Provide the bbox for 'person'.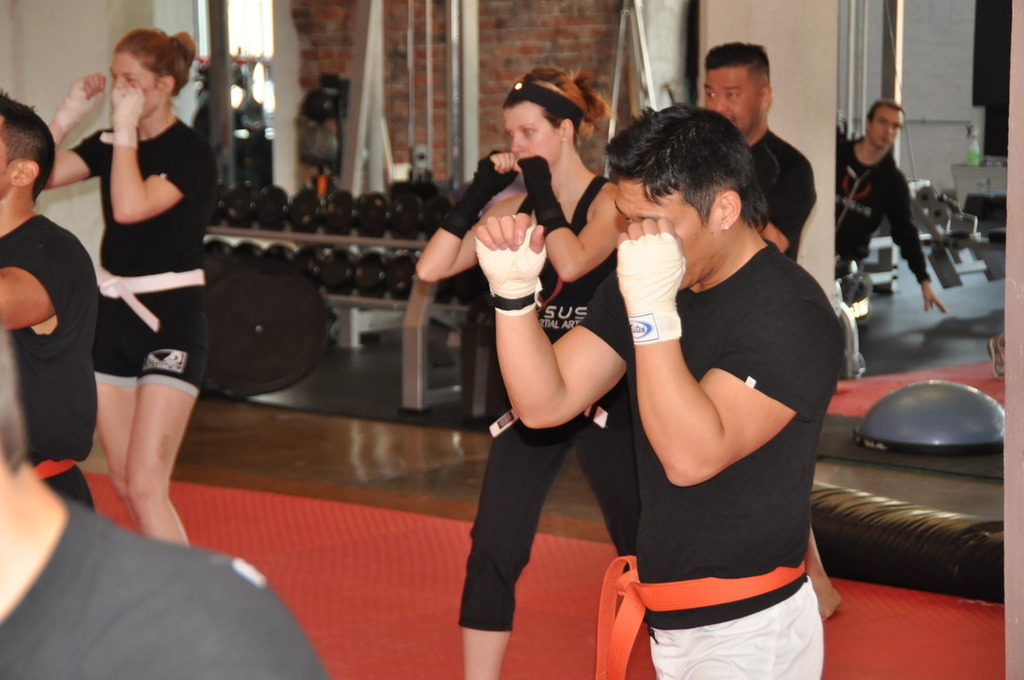
pyautogui.locateOnScreen(0, 87, 99, 509).
